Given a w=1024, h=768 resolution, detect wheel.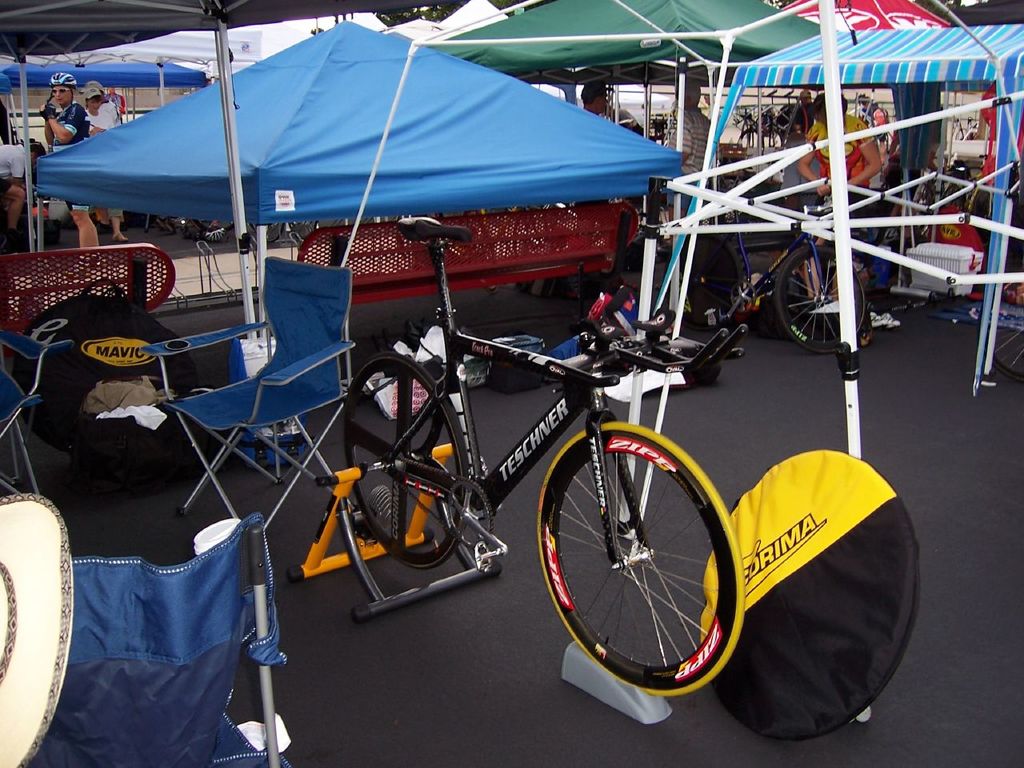
select_region(534, 426, 746, 698).
